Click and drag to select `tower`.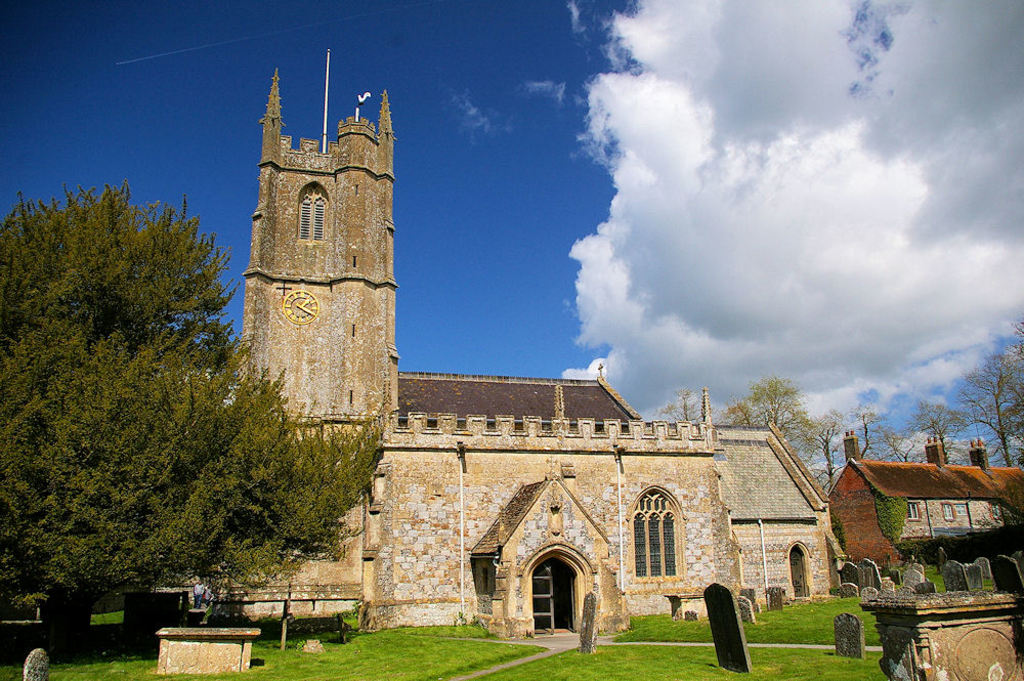
Selection: 227/112/410/415.
